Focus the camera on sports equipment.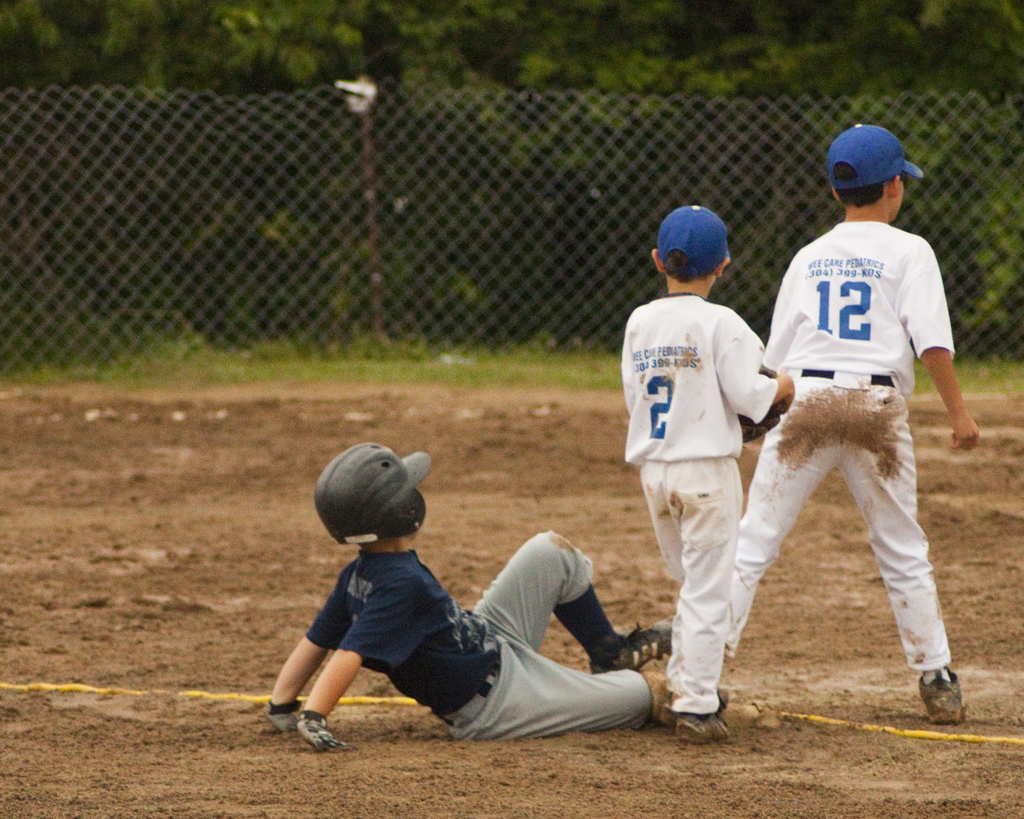
Focus region: pyautogui.locateOnScreen(314, 437, 433, 549).
